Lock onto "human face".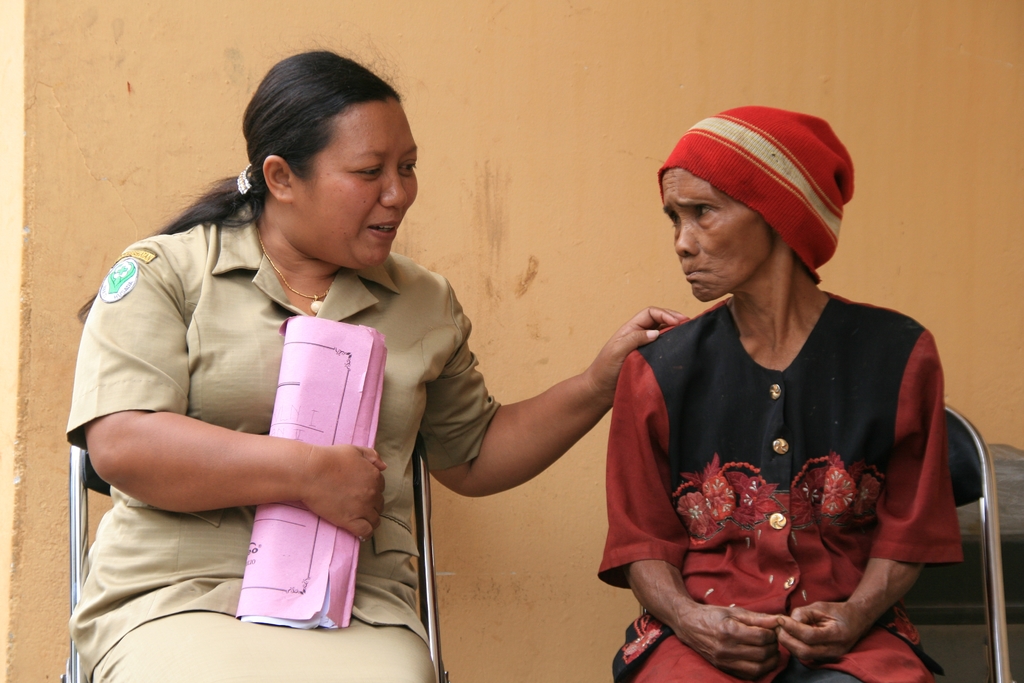
Locked: bbox=[291, 99, 422, 268].
